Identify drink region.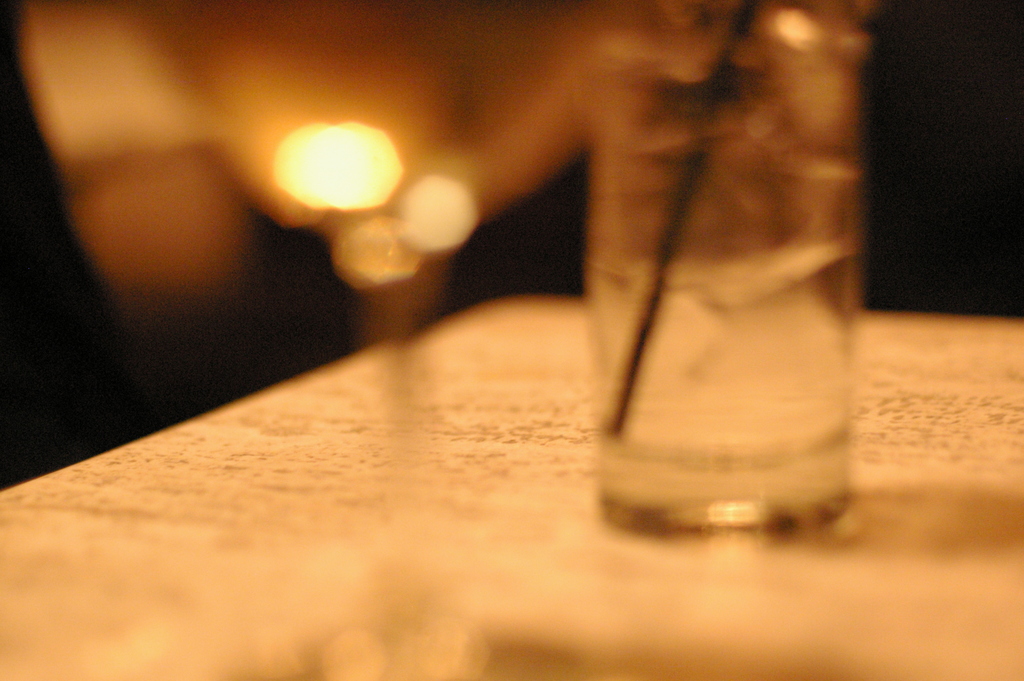
Region: bbox(583, 236, 863, 545).
